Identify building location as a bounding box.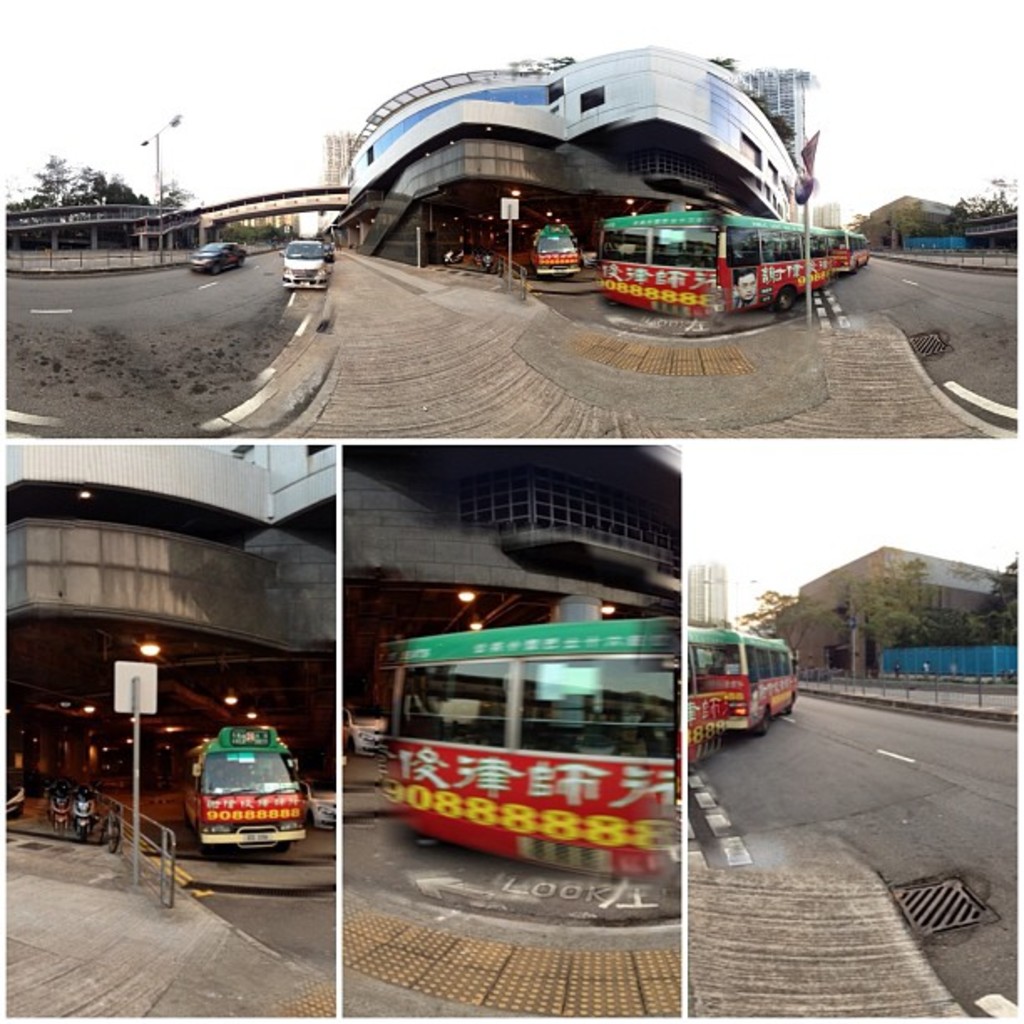
(330, 45, 800, 266).
